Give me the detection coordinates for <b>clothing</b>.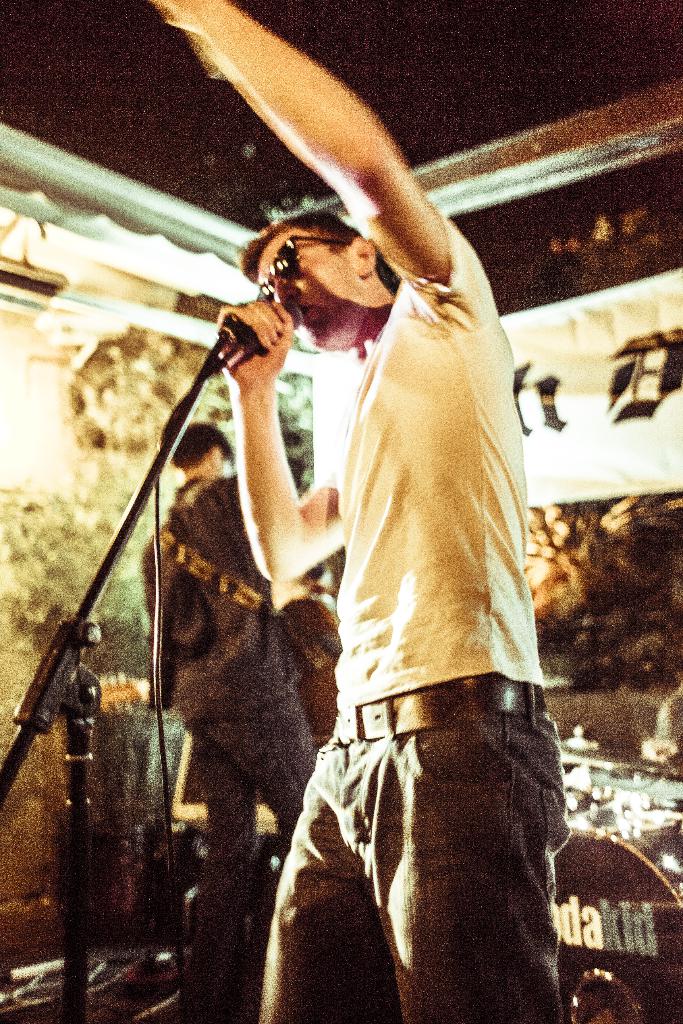
[left=226, top=216, right=582, bottom=1023].
